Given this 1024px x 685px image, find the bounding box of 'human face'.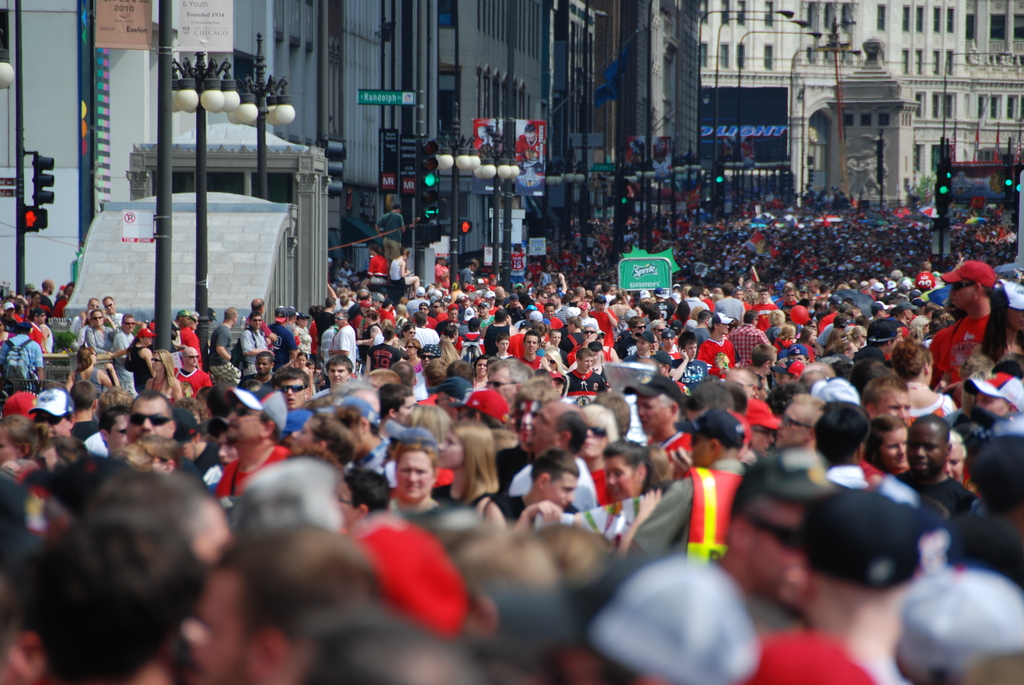
x1=635, y1=398, x2=664, y2=432.
